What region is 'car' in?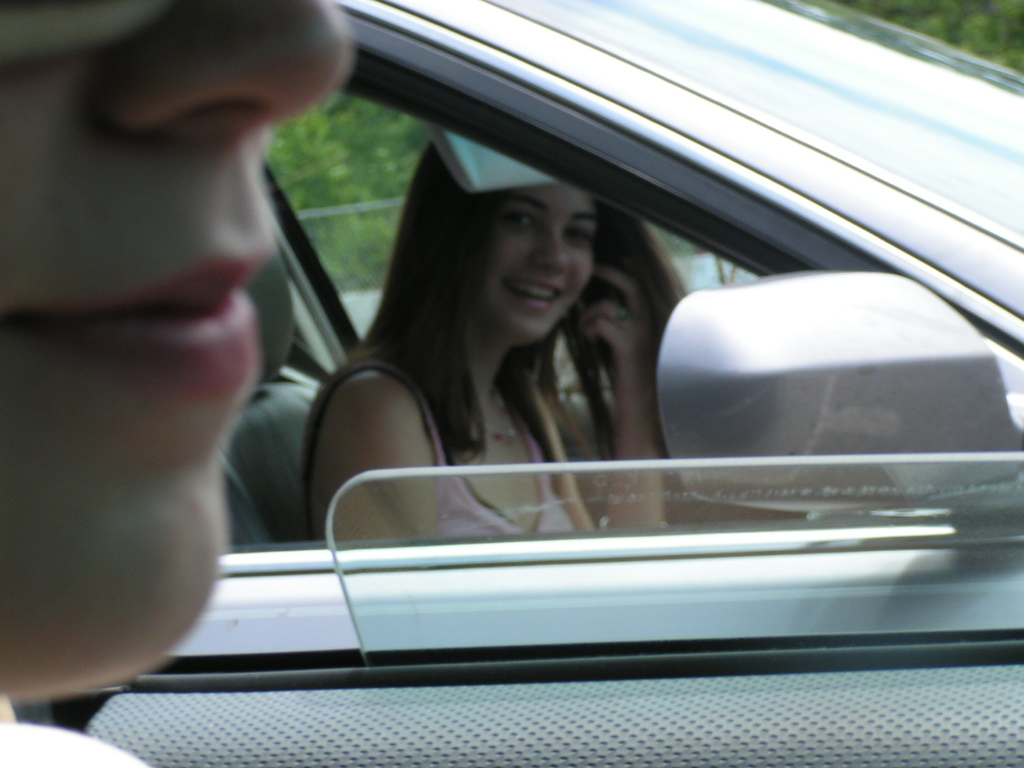
l=0, t=0, r=1023, b=767.
